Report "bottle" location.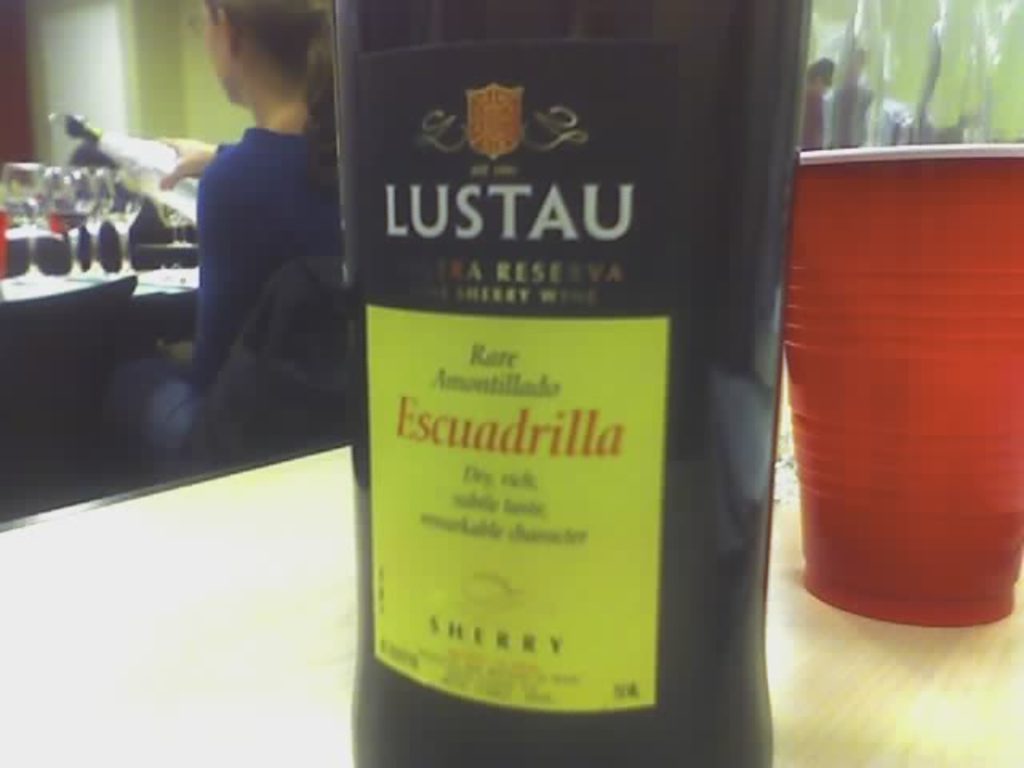
Report: bbox=(64, 168, 106, 226).
